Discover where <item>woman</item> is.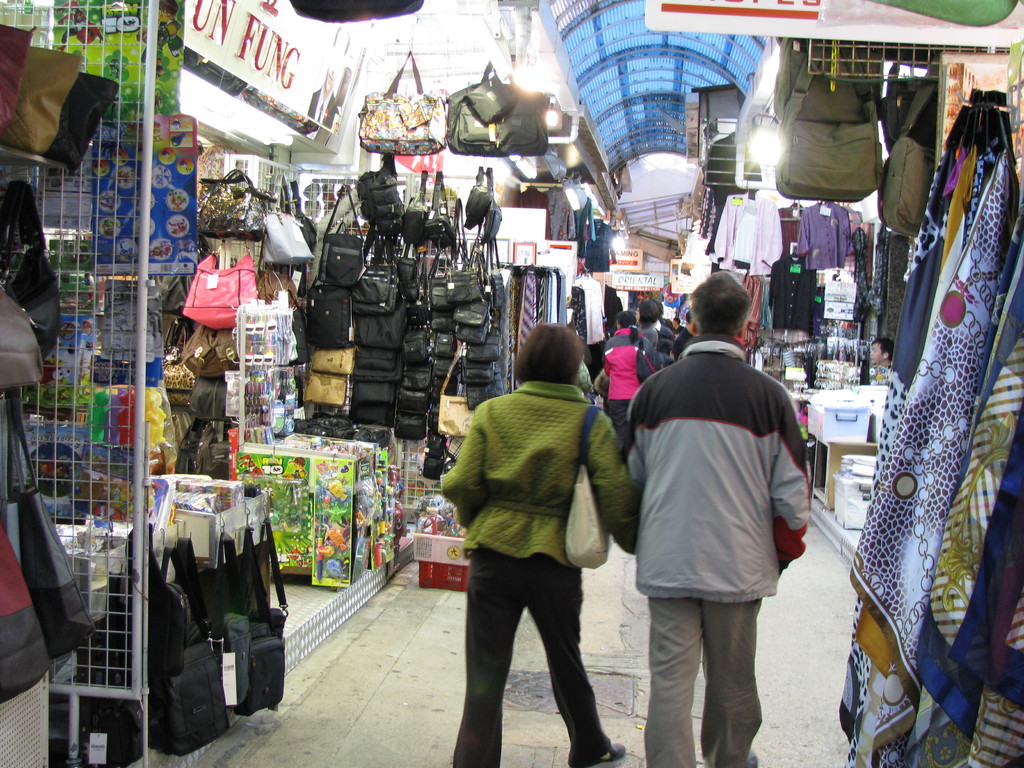
Discovered at (x1=429, y1=315, x2=636, y2=755).
